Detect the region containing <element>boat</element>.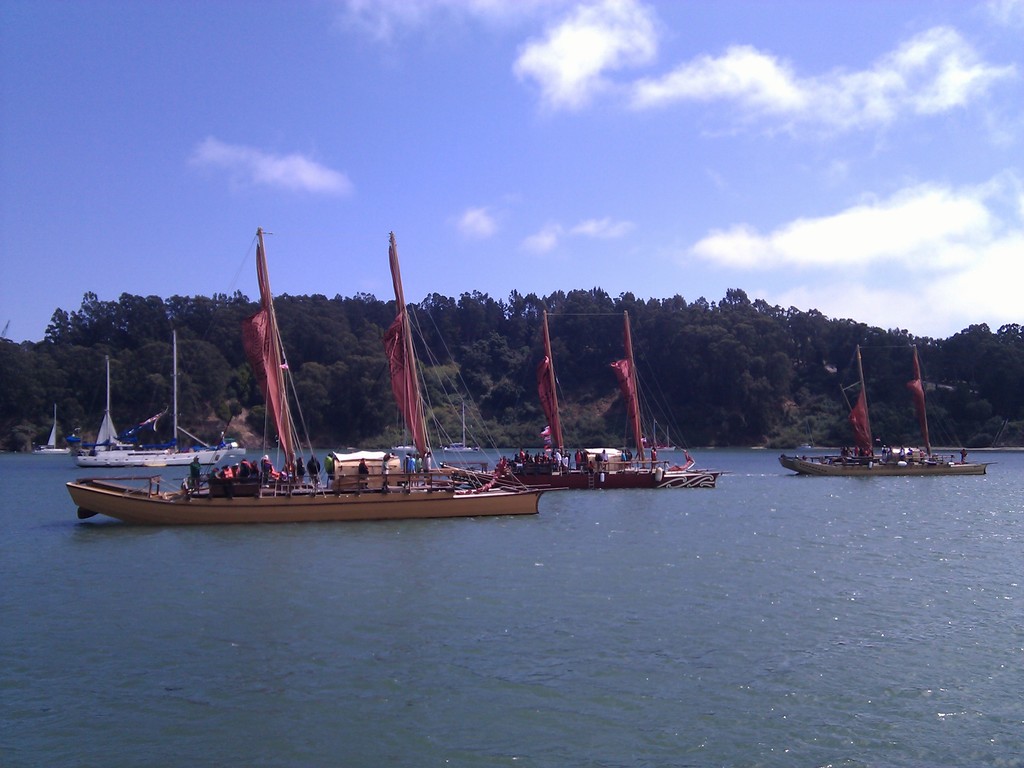
select_region(470, 301, 729, 492).
